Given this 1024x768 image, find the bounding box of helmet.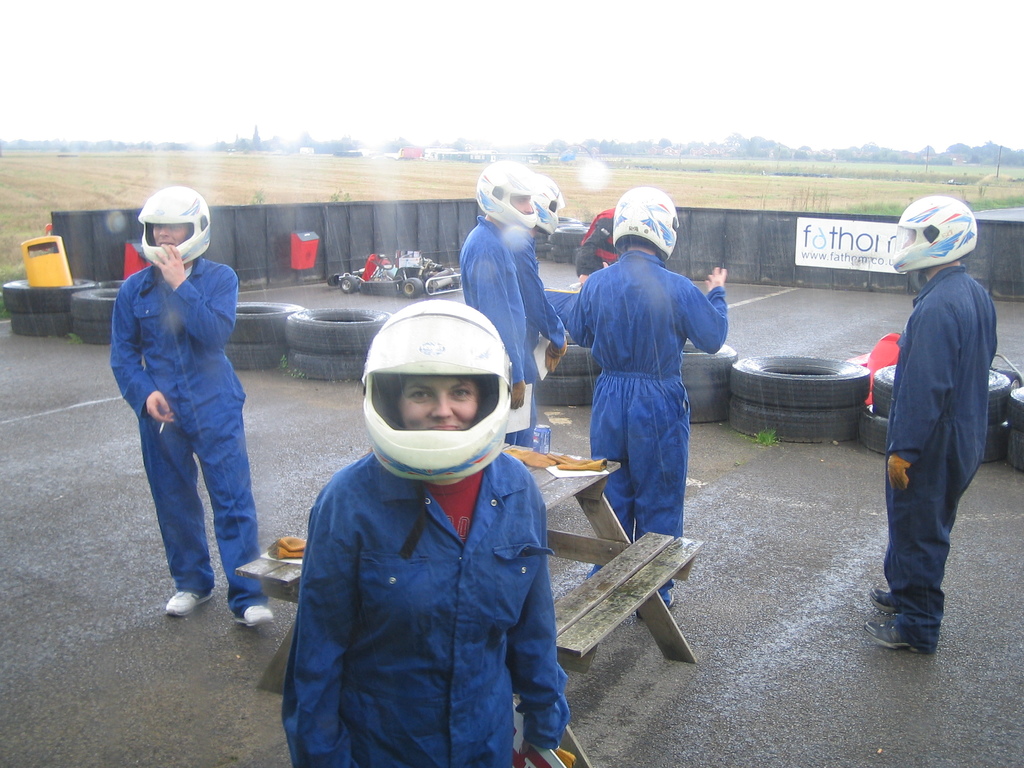
detection(894, 192, 982, 280).
